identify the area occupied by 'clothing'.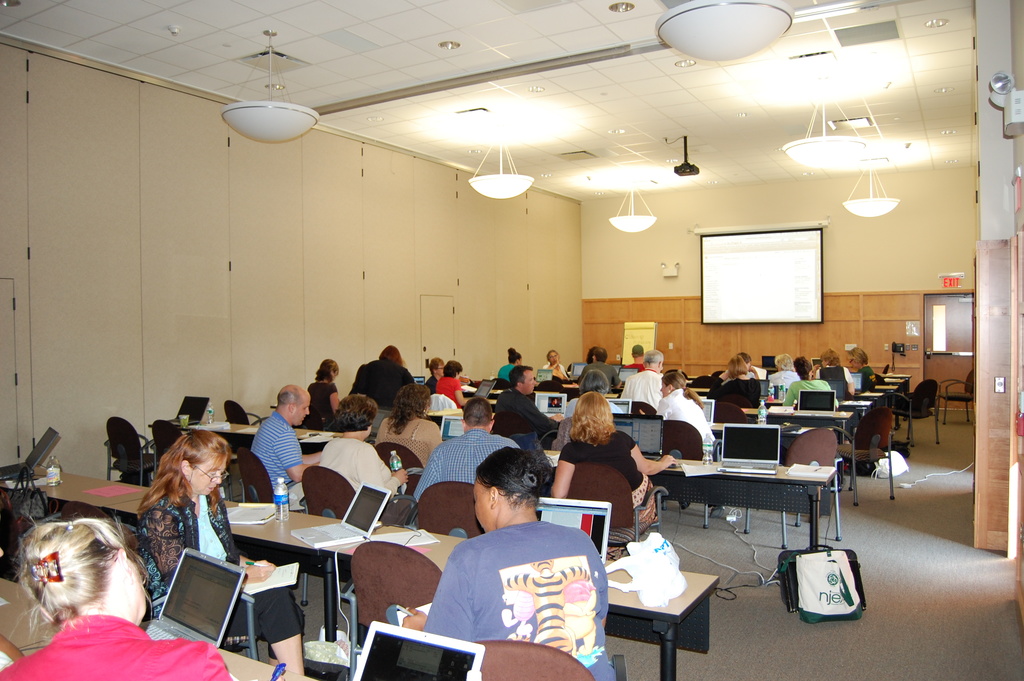
Area: (x1=659, y1=384, x2=724, y2=460).
